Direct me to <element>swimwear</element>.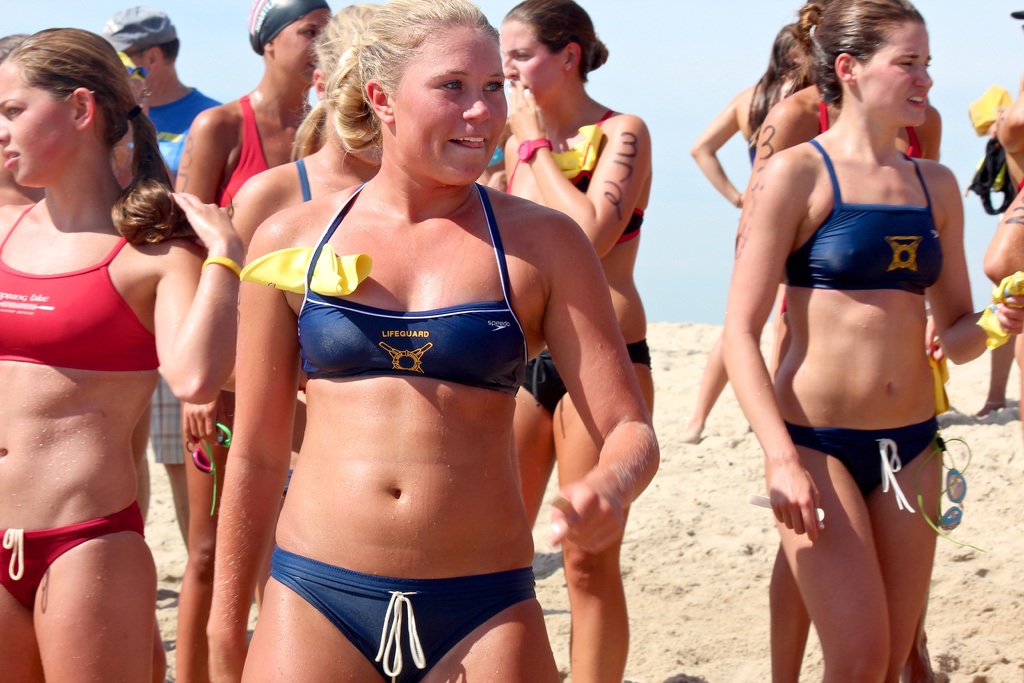
Direction: [216, 94, 271, 214].
